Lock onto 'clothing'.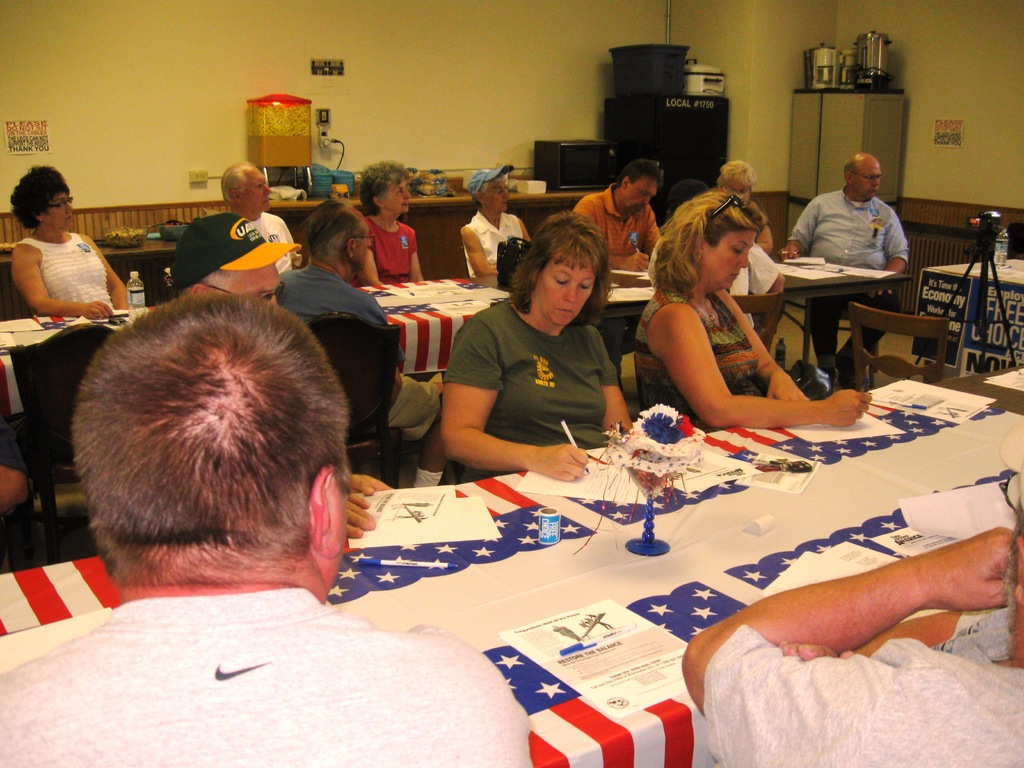
Locked: [x1=462, y1=207, x2=522, y2=276].
